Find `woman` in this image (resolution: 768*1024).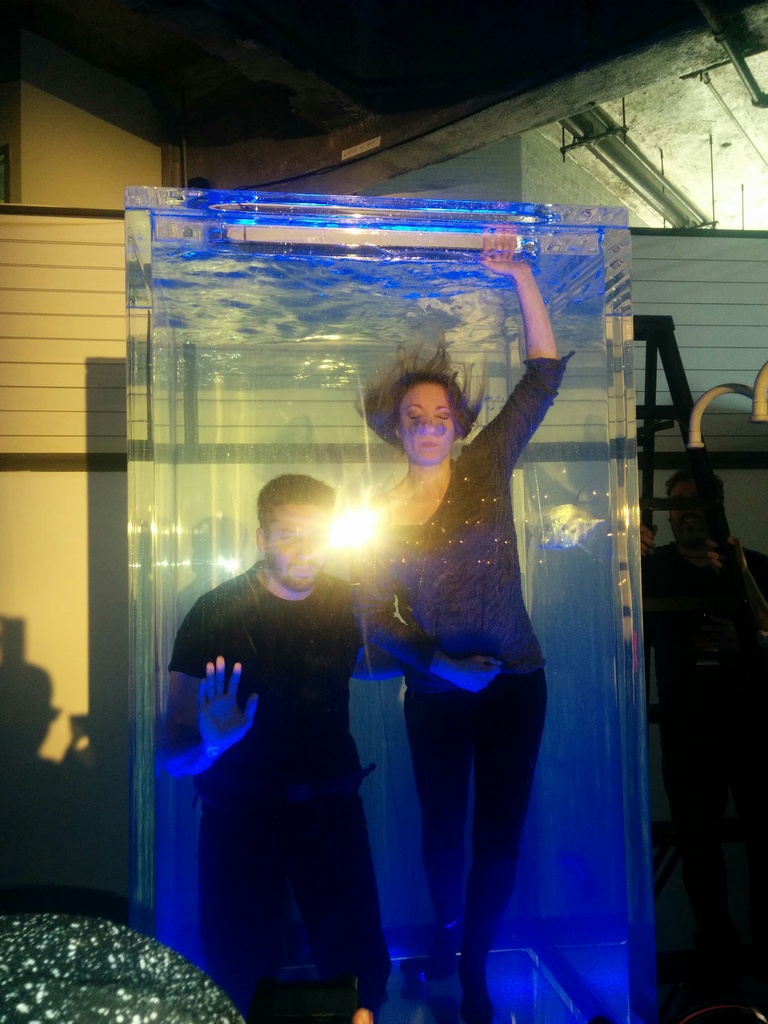
region(337, 282, 581, 977).
